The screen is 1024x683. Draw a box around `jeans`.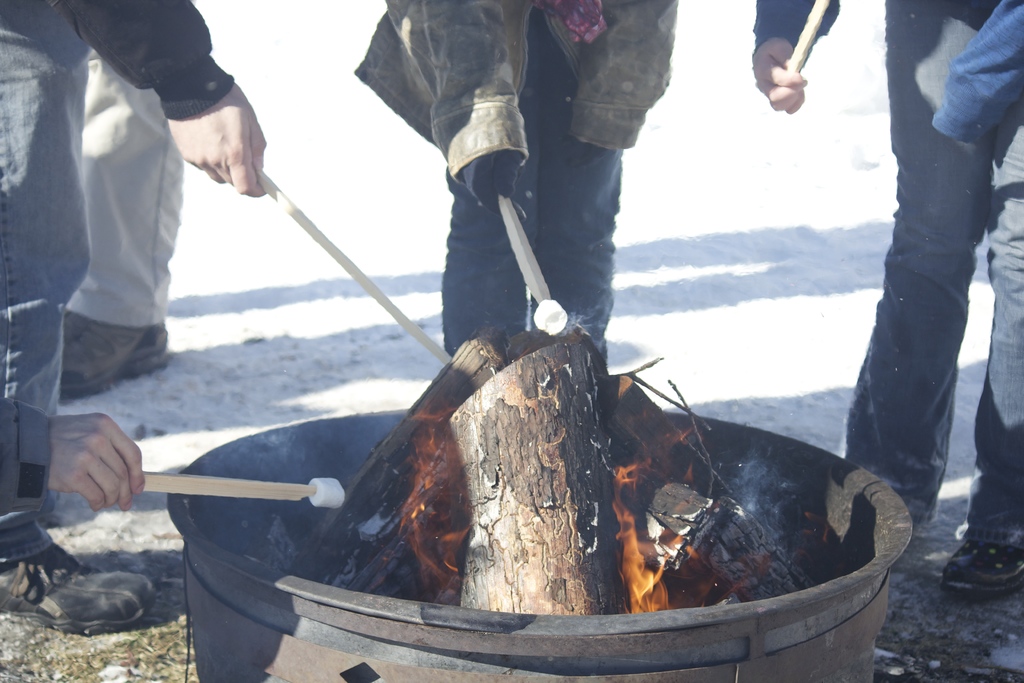
[x1=448, y1=67, x2=622, y2=355].
